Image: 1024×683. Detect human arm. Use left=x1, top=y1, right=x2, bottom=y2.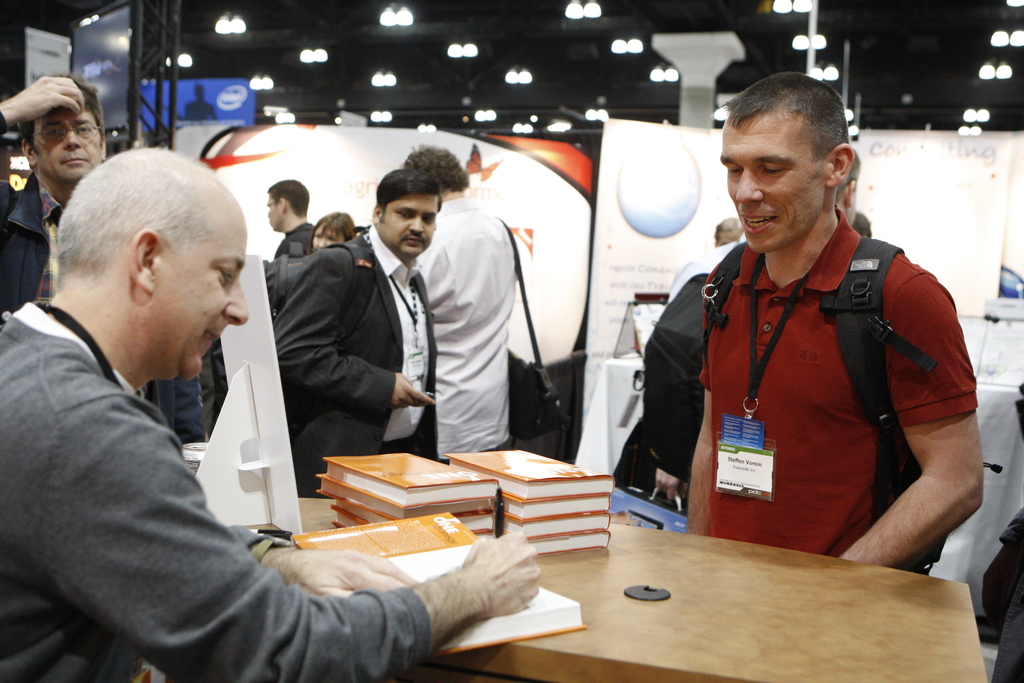
left=37, top=448, right=563, bottom=662.
